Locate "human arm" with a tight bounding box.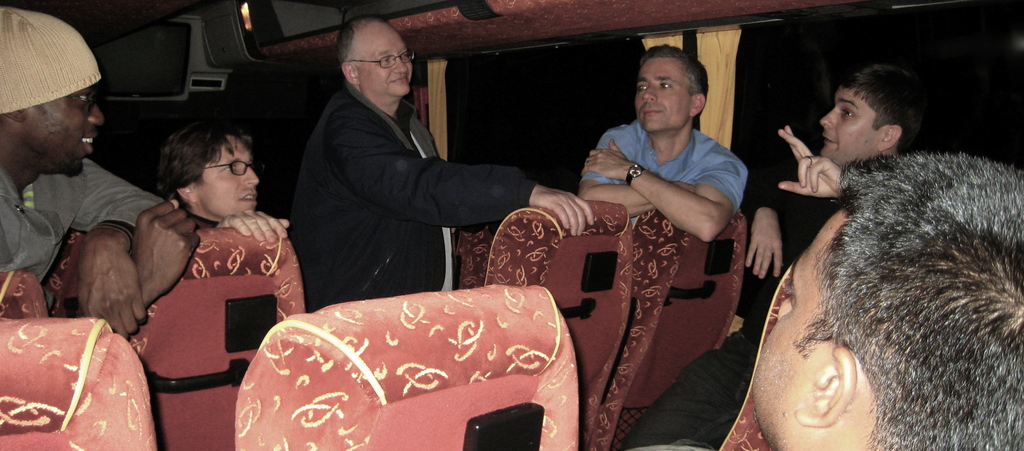
[51, 156, 170, 343].
